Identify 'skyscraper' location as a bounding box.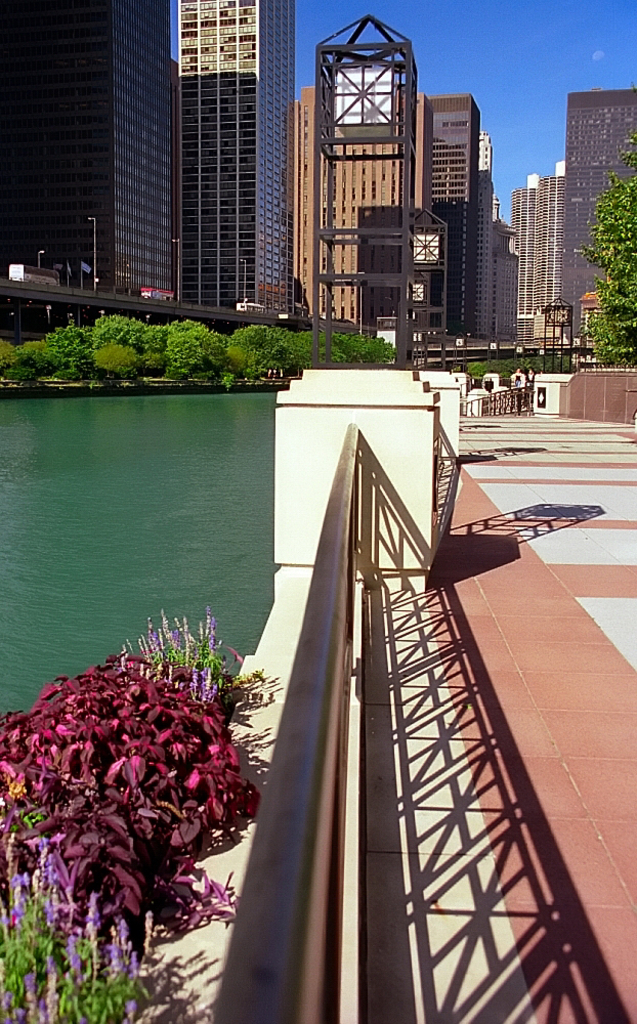
(292,17,422,351).
